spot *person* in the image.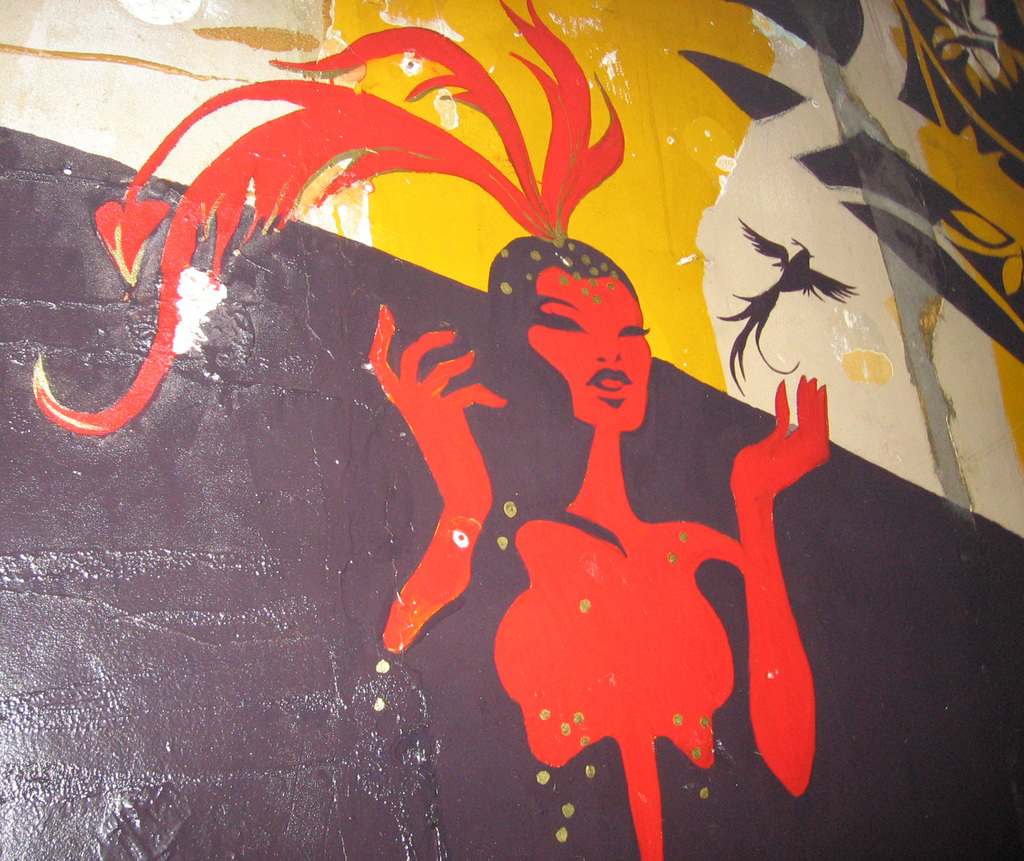
*person* found at BBox(364, 232, 831, 860).
